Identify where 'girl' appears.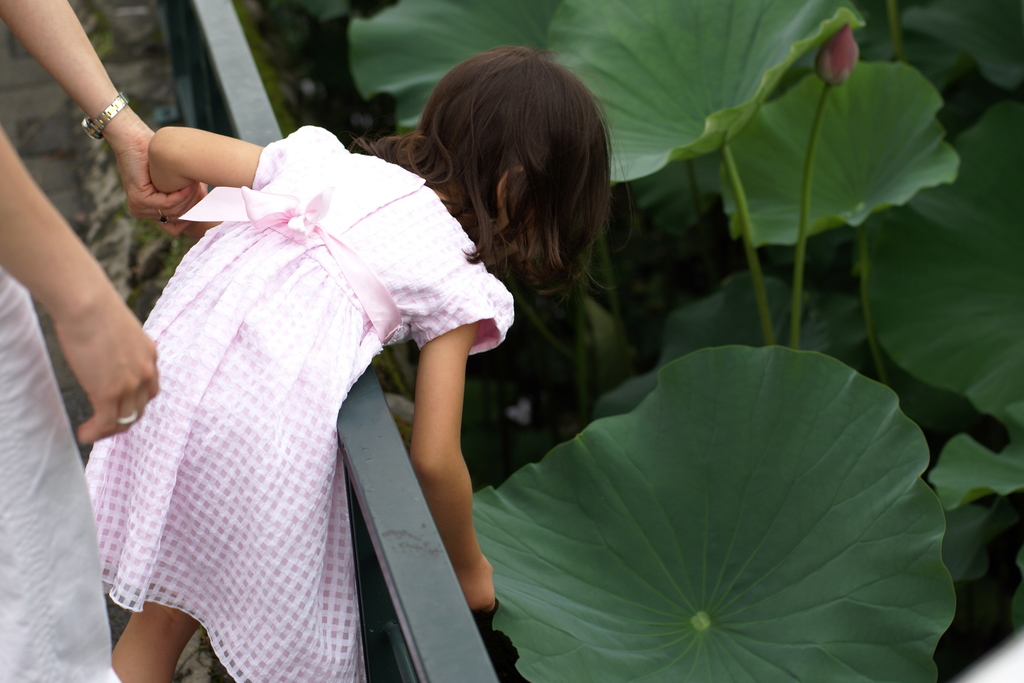
Appears at l=83, t=42, r=632, b=682.
